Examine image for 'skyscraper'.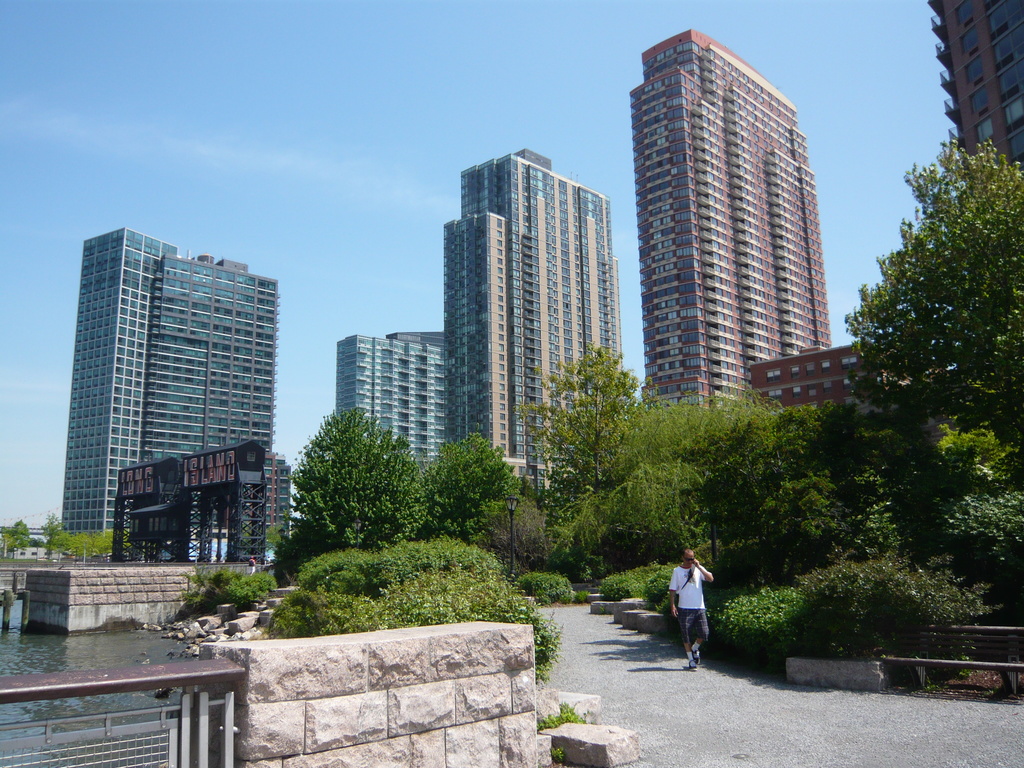
Examination result: crop(115, 449, 291, 576).
